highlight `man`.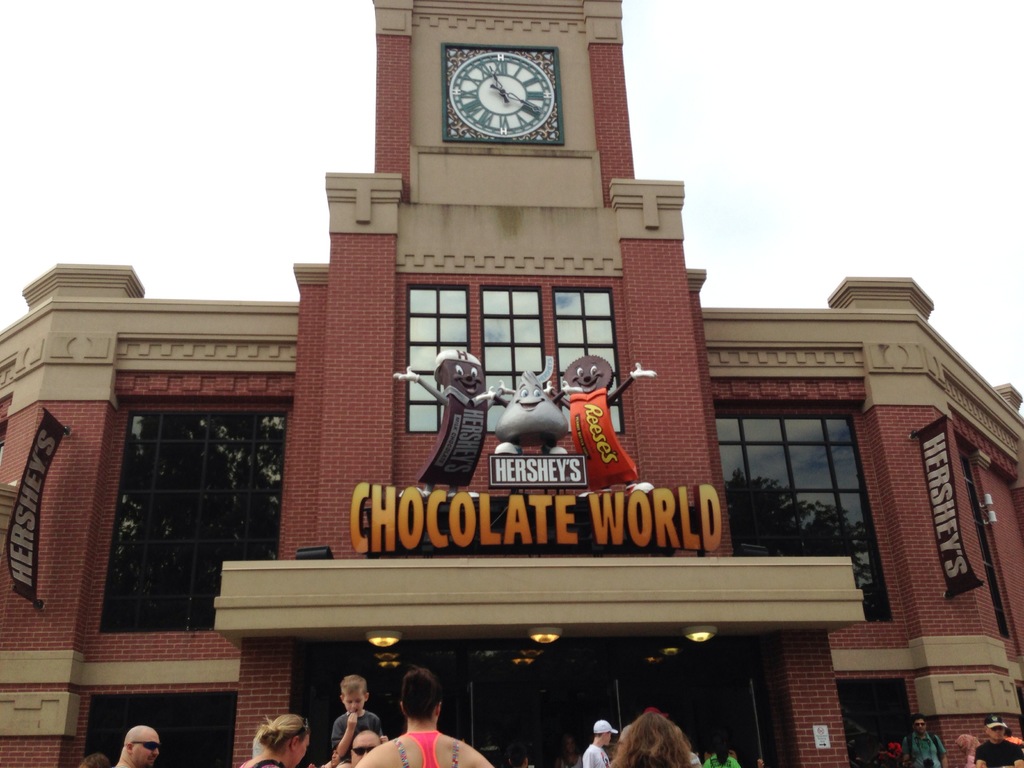
Highlighted region: [703, 740, 740, 767].
